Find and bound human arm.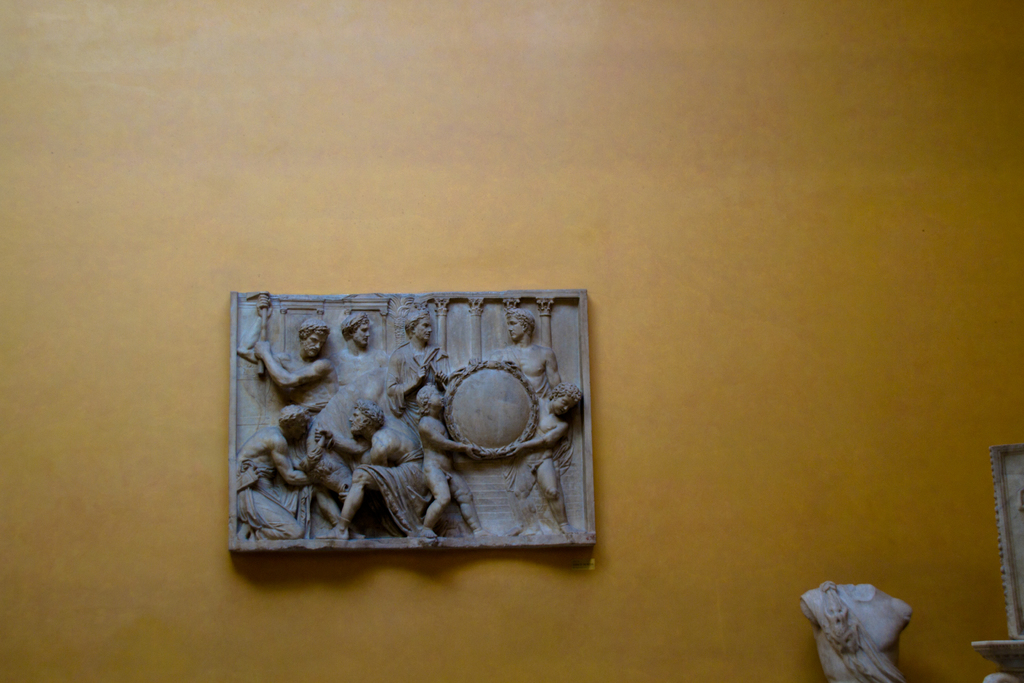
Bound: left=417, top=418, right=481, bottom=458.
